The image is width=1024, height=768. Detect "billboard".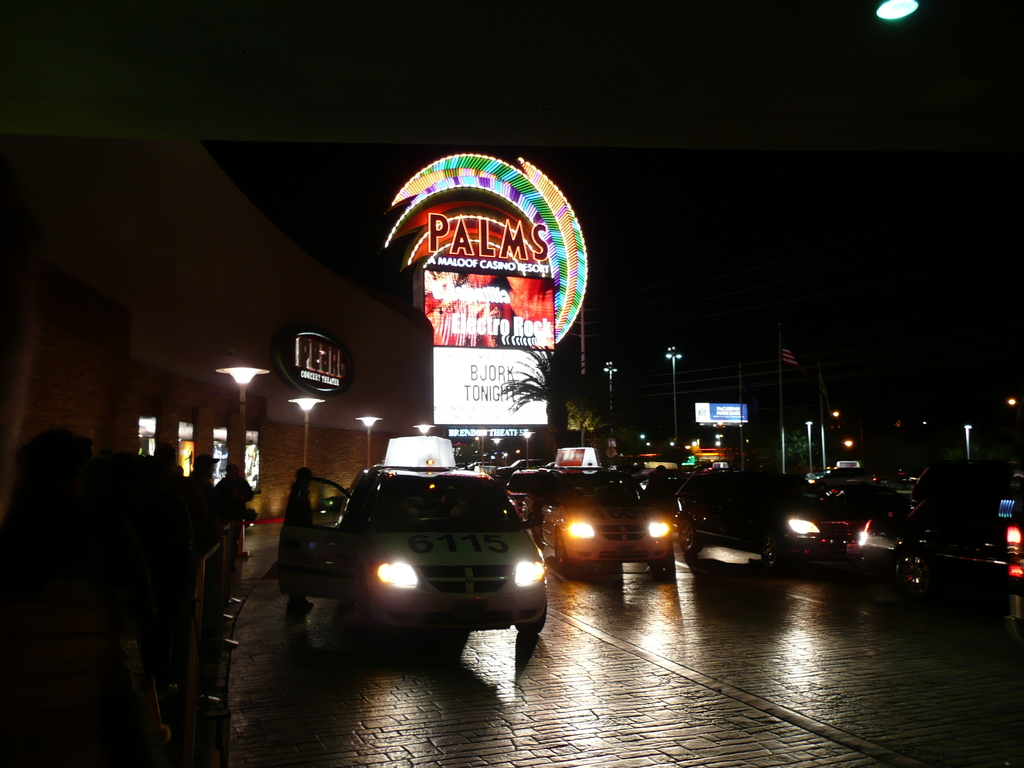
Detection: <bbox>287, 330, 343, 394</bbox>.
